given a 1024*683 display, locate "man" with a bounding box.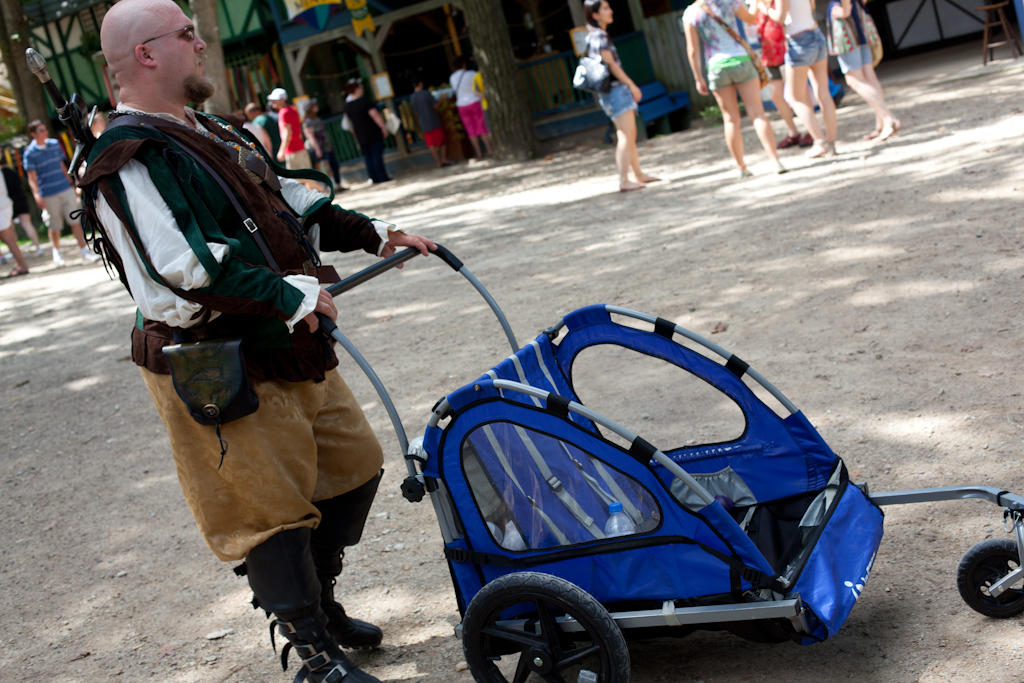
Located: 25:118:98:267.
